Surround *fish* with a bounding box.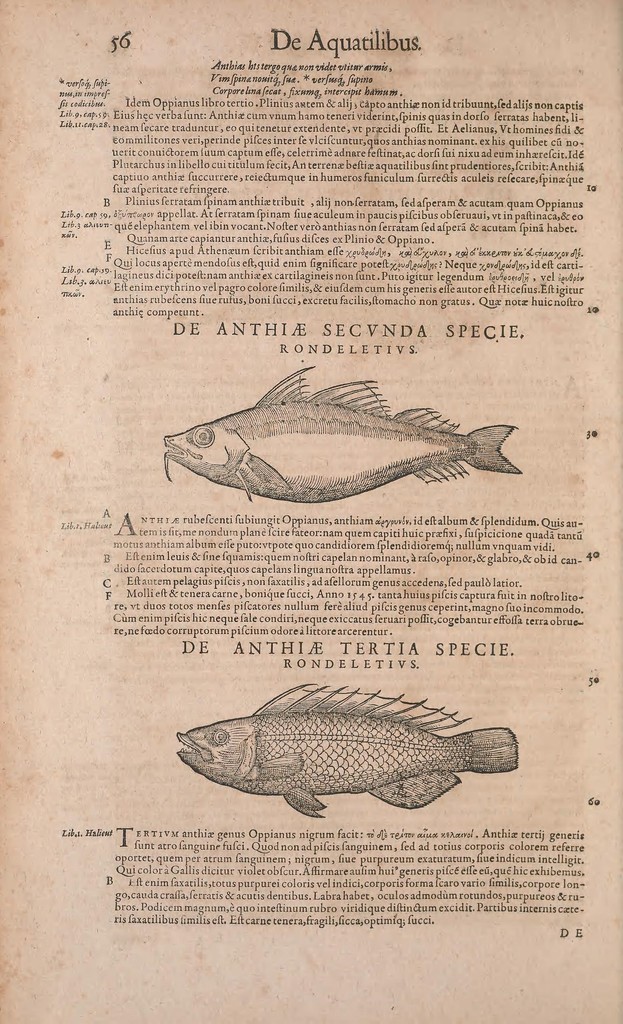
<box>174,683,517,821</box>.
